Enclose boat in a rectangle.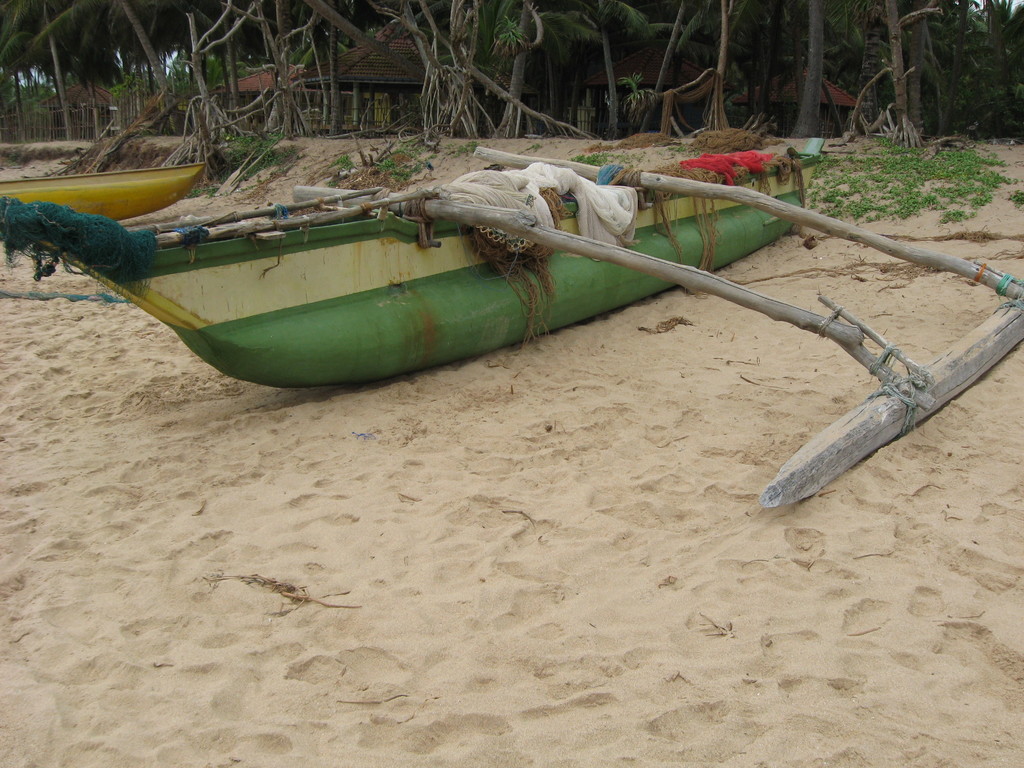
BBox(0, 135, 834, 400).
